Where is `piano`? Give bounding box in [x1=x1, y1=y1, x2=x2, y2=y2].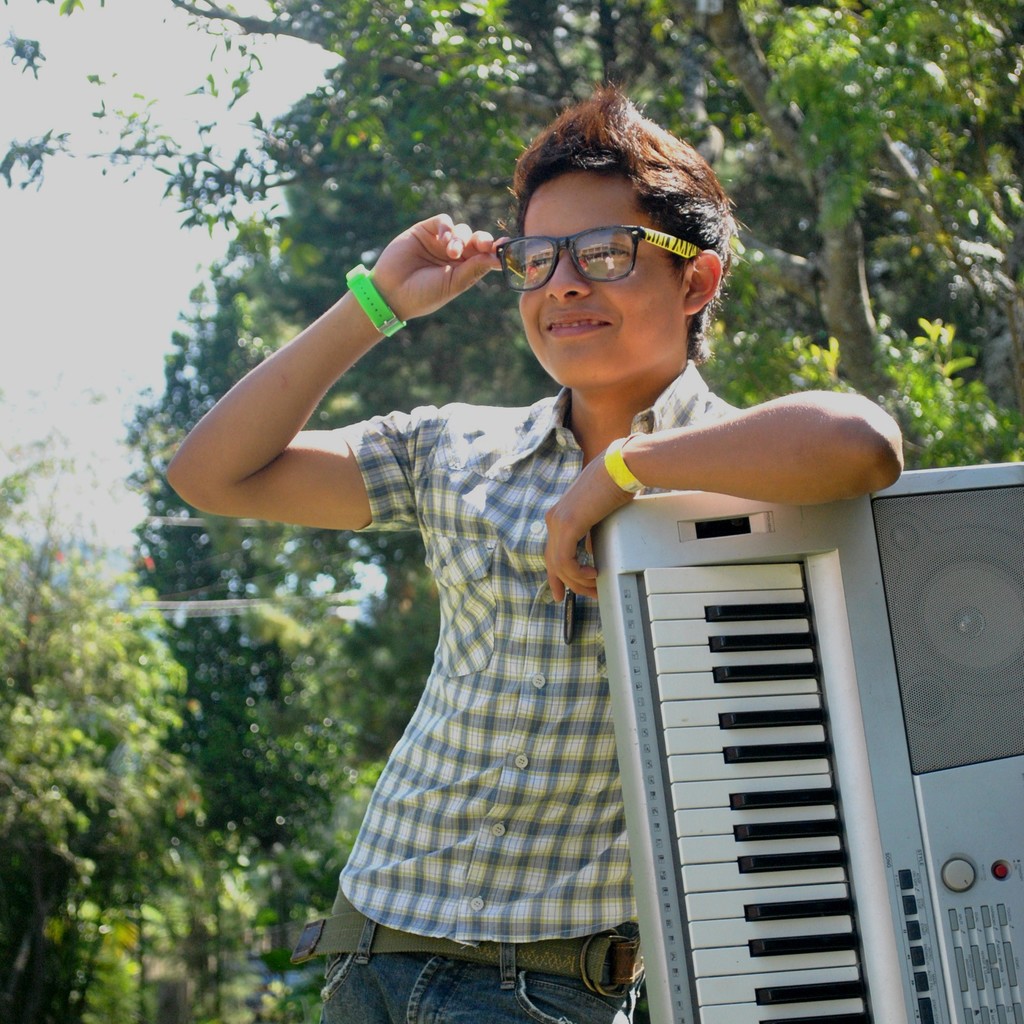
[x1=552, y1=461, x2=983, y2=1007].
